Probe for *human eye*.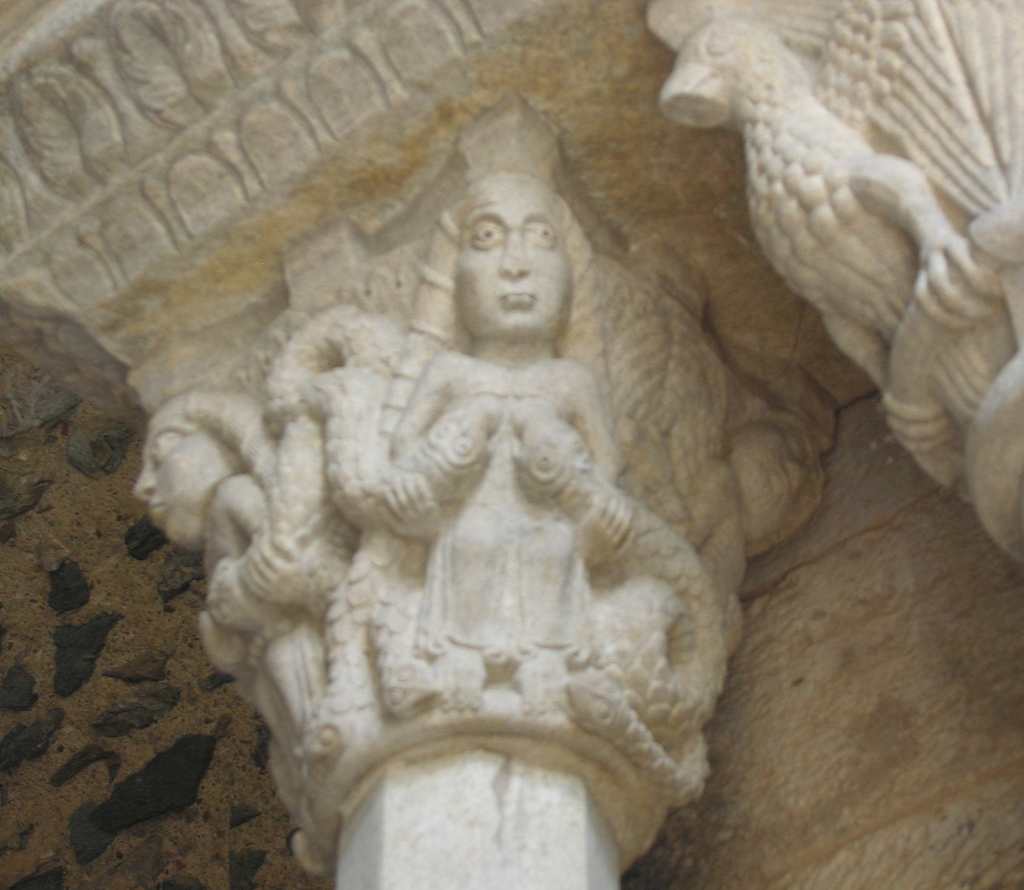
Probe result: BBox(520, 220, 558, 249).
